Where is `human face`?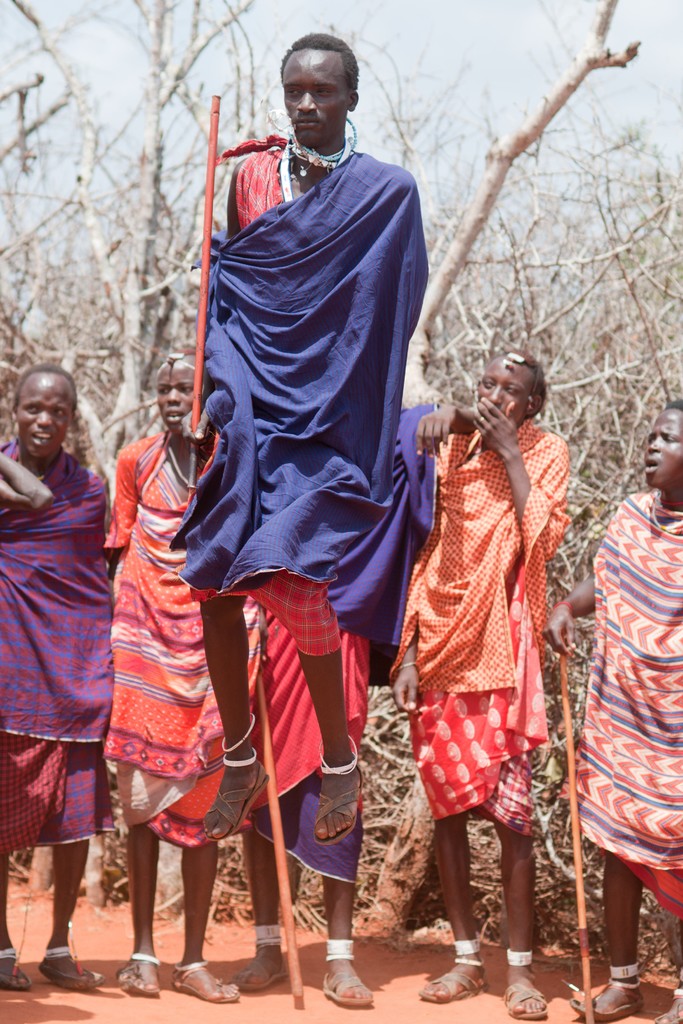
box=[477, 357, 520, 413].
